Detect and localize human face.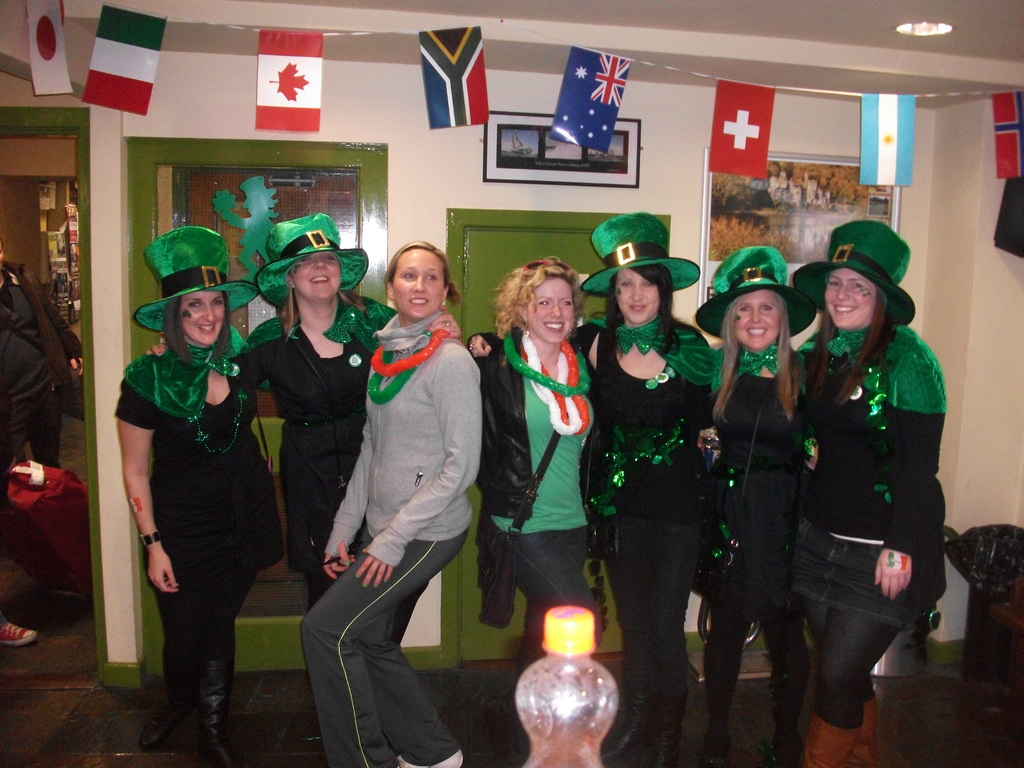
Localized at <region>613, 269, 664, 322</region>.
